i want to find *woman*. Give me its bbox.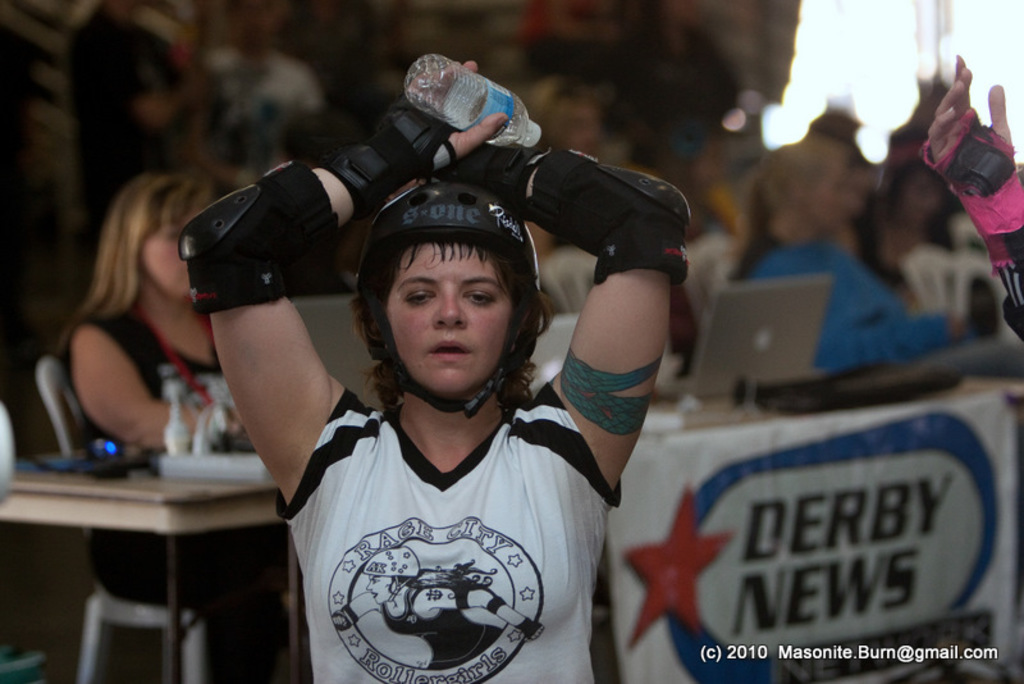
left=751, top=137, right=968, bottom=395.
